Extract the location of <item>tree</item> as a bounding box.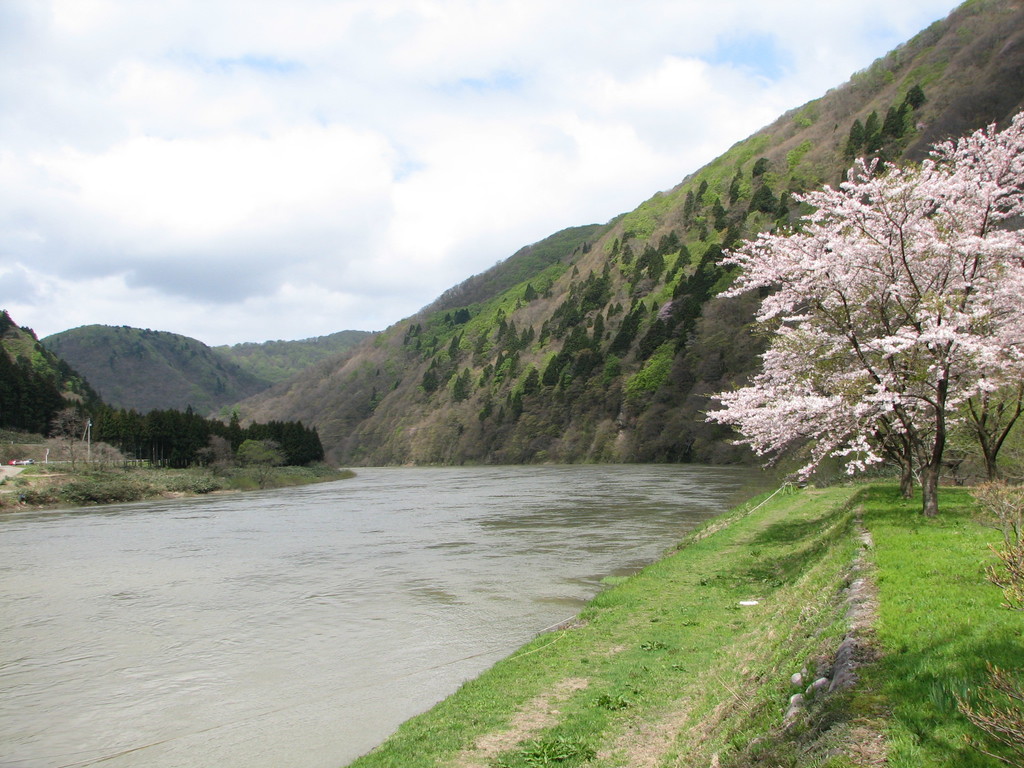
[839, 170, 852, 195].
